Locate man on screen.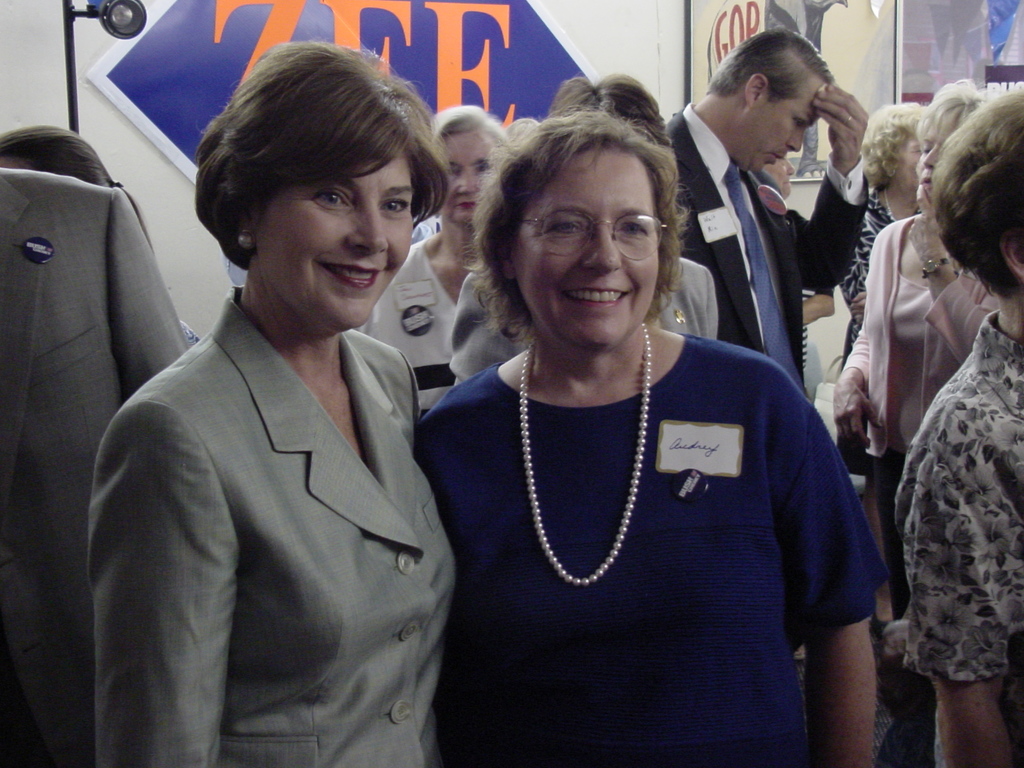
On screen at (left=0, top=166, right=189, bottom=767).
